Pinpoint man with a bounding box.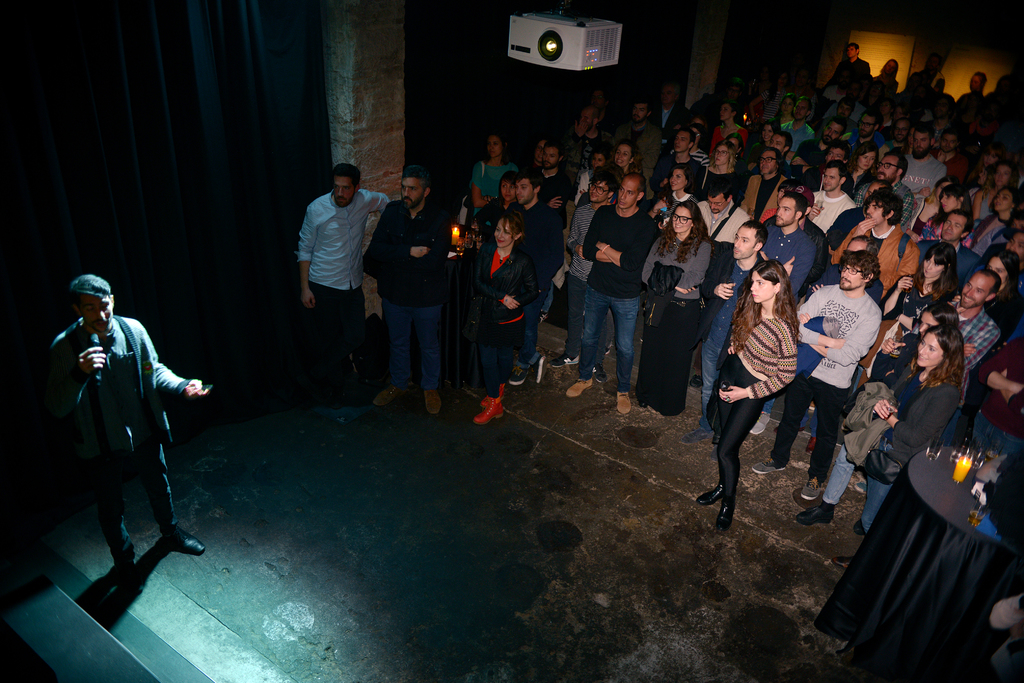
crop(564, 171, 659, 415).
